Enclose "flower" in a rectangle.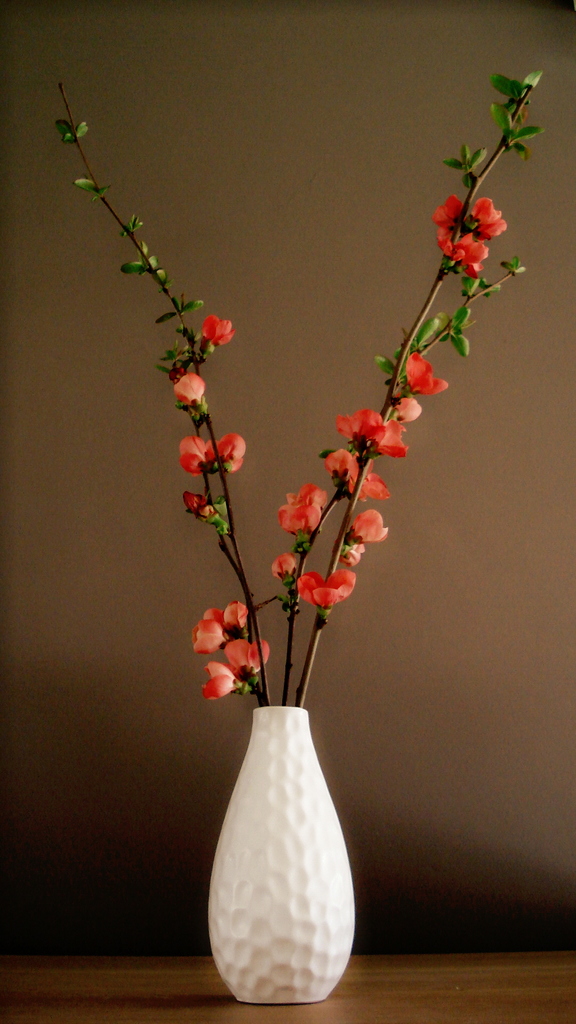
pyautogui.locateOnScreen(398, 393, 419, 424).
